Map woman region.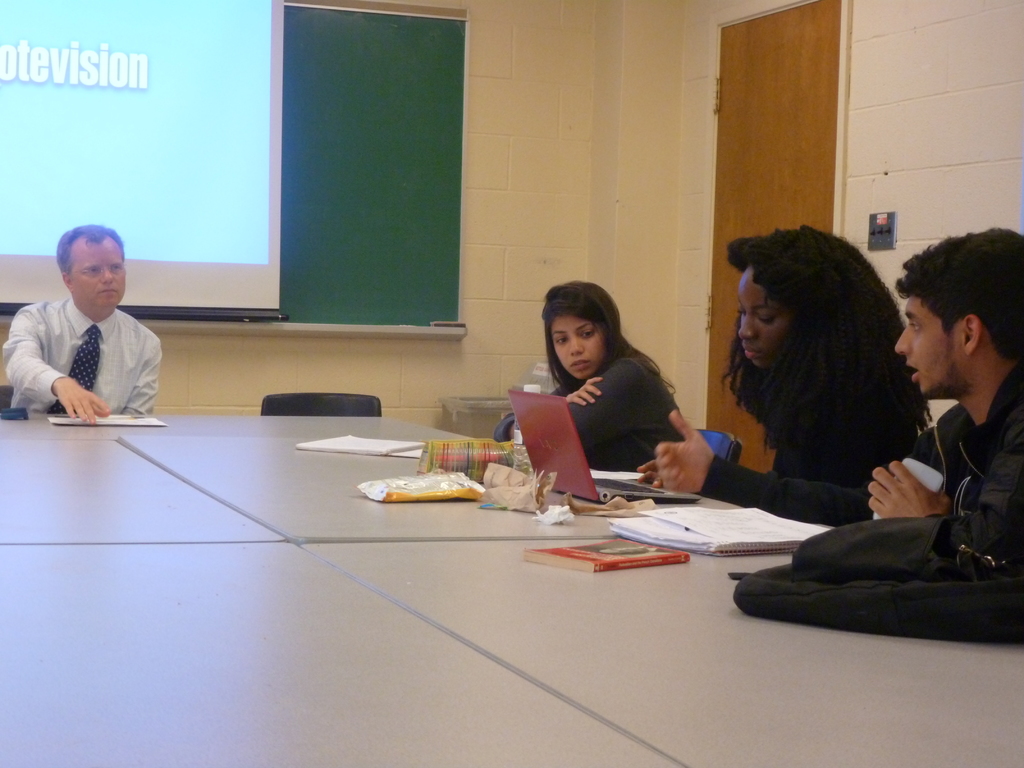
Mapped to 638/231/933/525.
